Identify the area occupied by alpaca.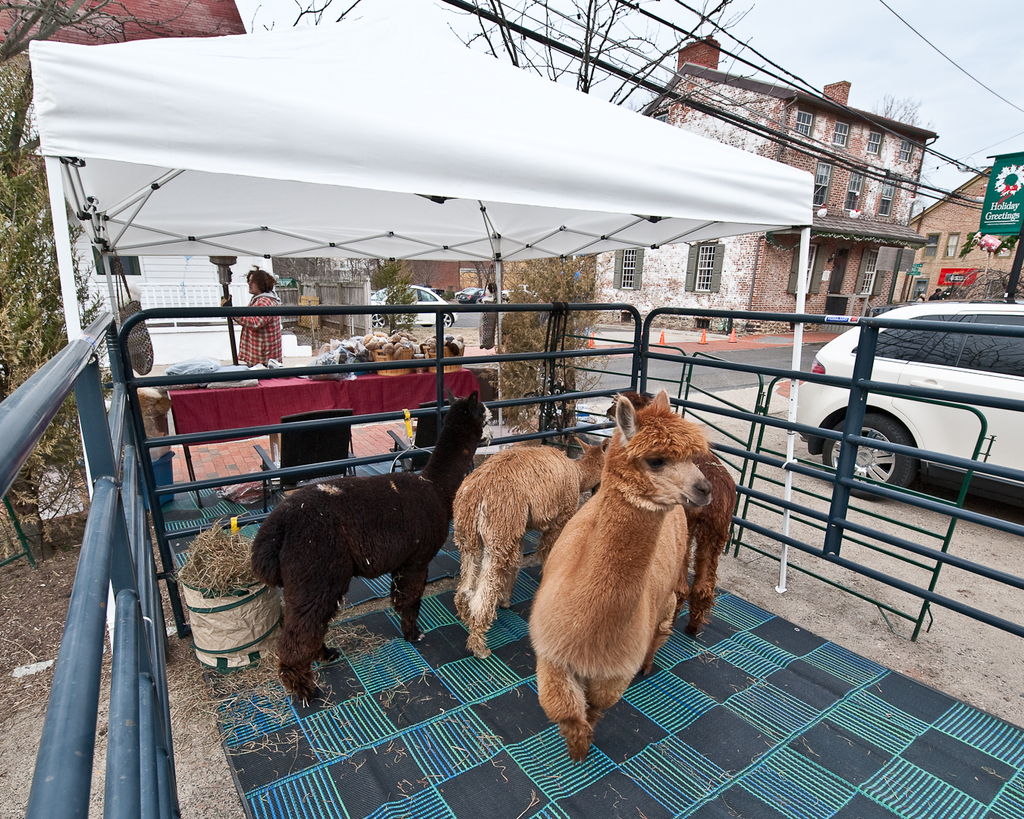
Area: <region>452, 436, 611, 660</region>.
